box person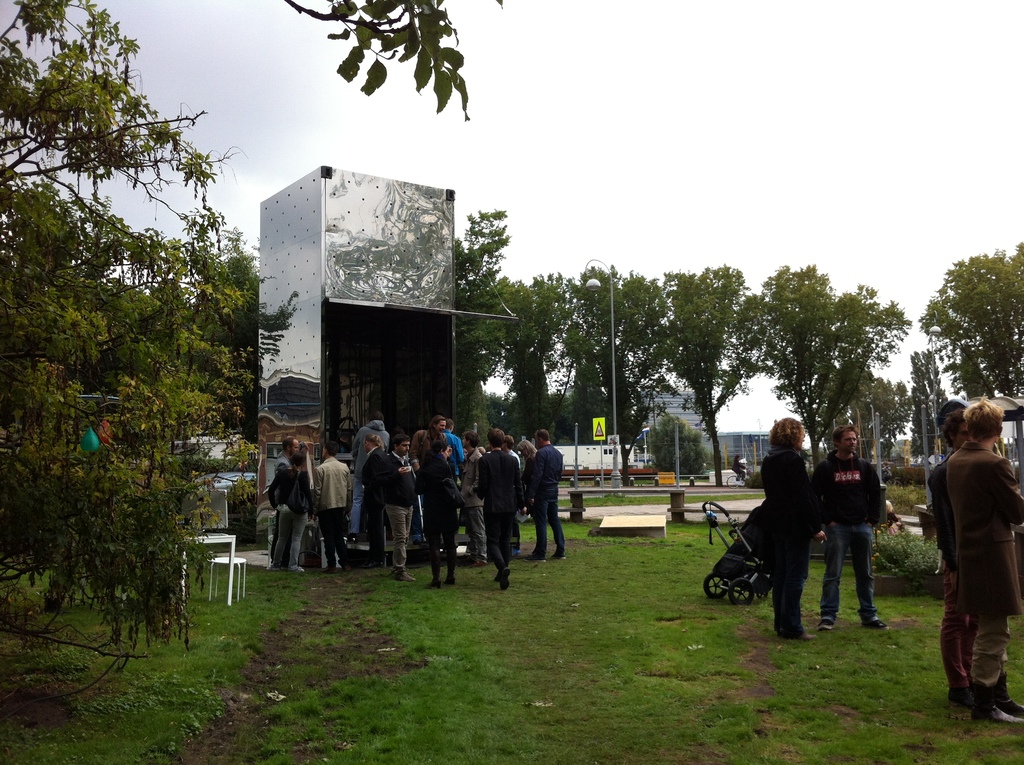
Rect(456, 431, 482, 565)
